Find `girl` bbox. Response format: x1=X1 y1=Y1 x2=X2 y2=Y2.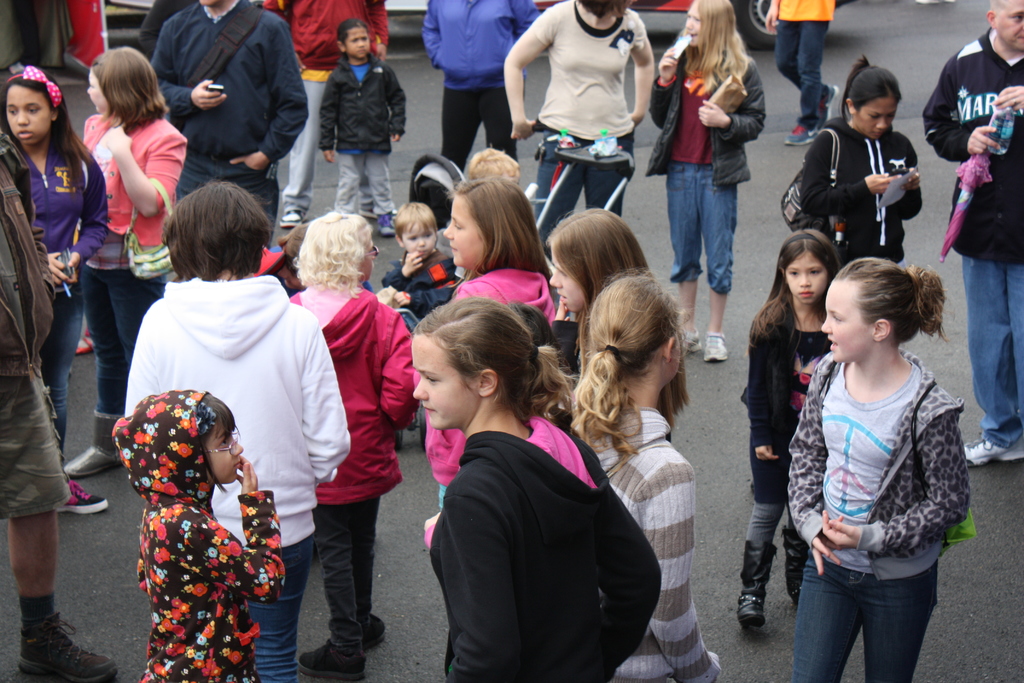
x1=786 y1=53 x2=931 y2=268.
